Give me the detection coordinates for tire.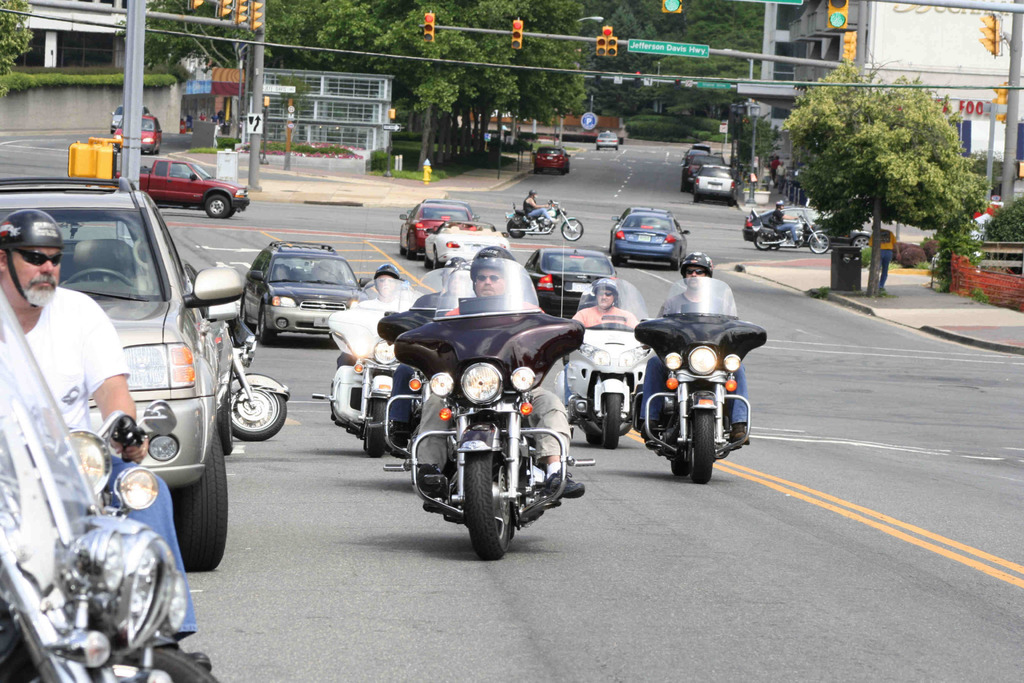
box(463, 452, 520, 561).
